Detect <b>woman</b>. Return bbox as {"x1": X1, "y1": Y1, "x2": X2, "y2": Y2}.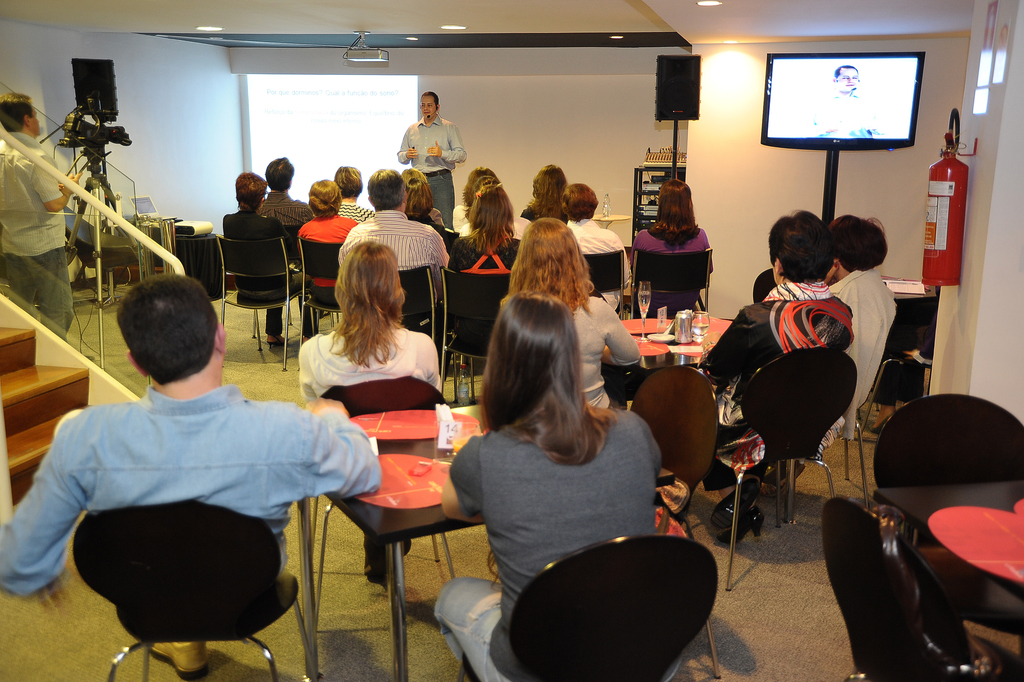
{"x1": 393, "y1": 178, "x2": 454, "y2": 252}.
